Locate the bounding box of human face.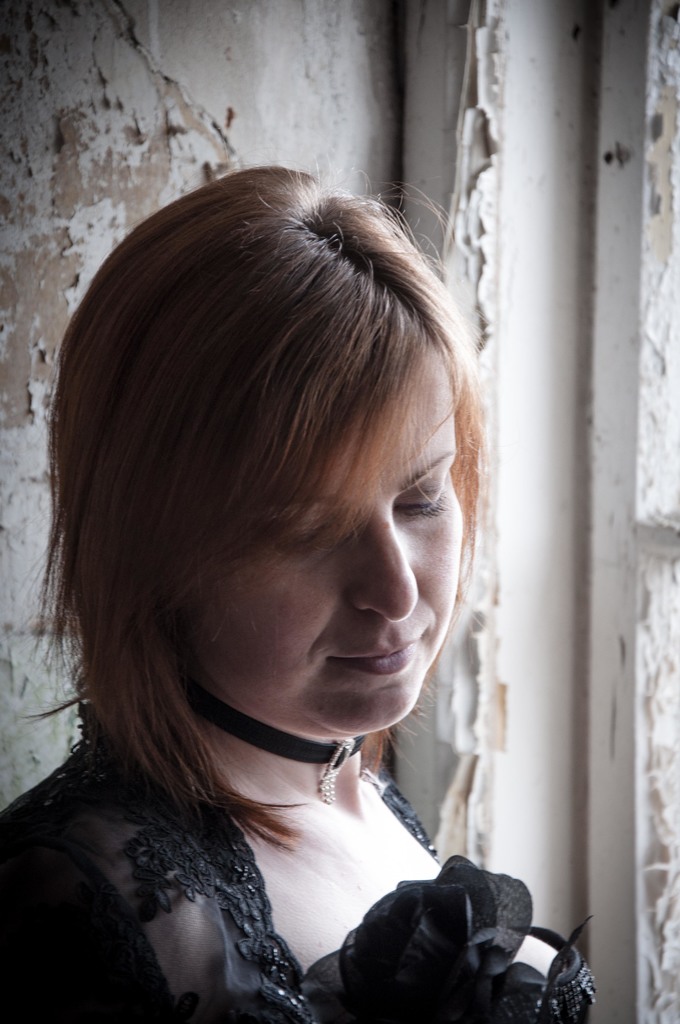
Bounding box: bbox=(184, 342, 459, 741).
